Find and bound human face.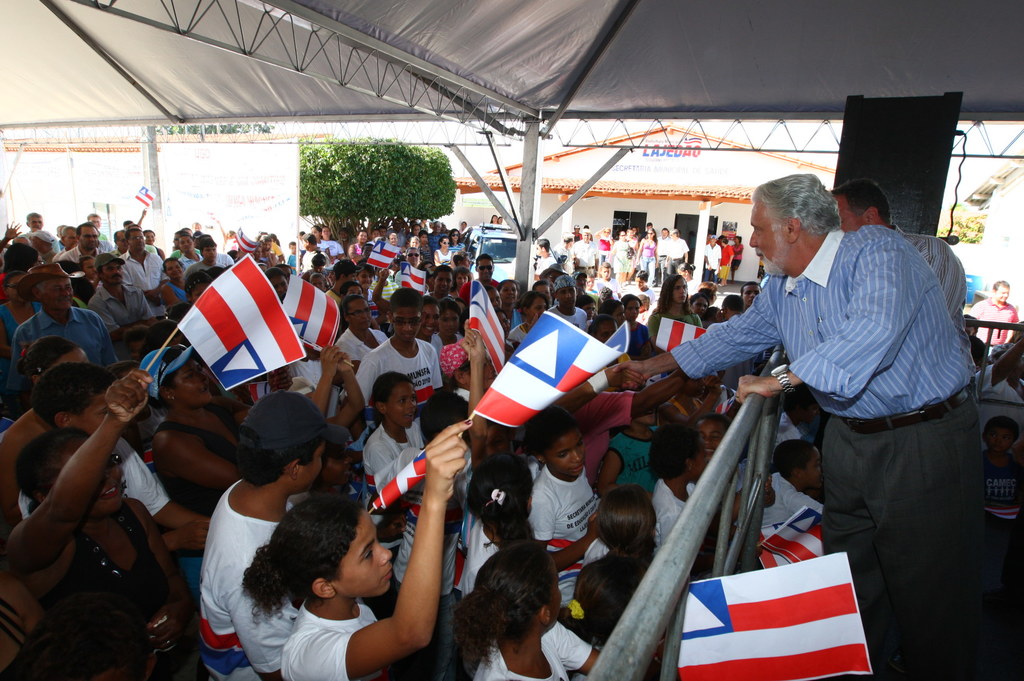
Bound: [x1=748, y1=204, x2=783, y2=277].
